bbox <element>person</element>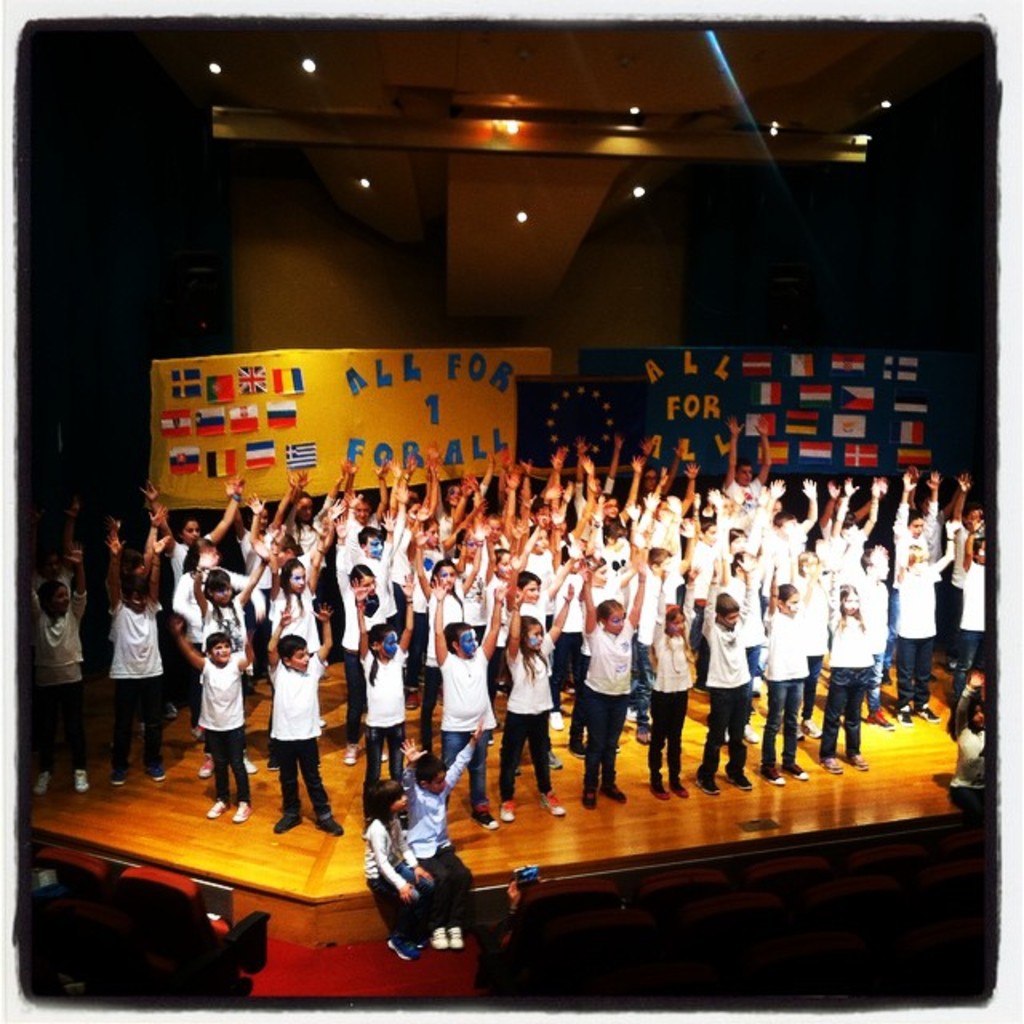
173/611/253/835
